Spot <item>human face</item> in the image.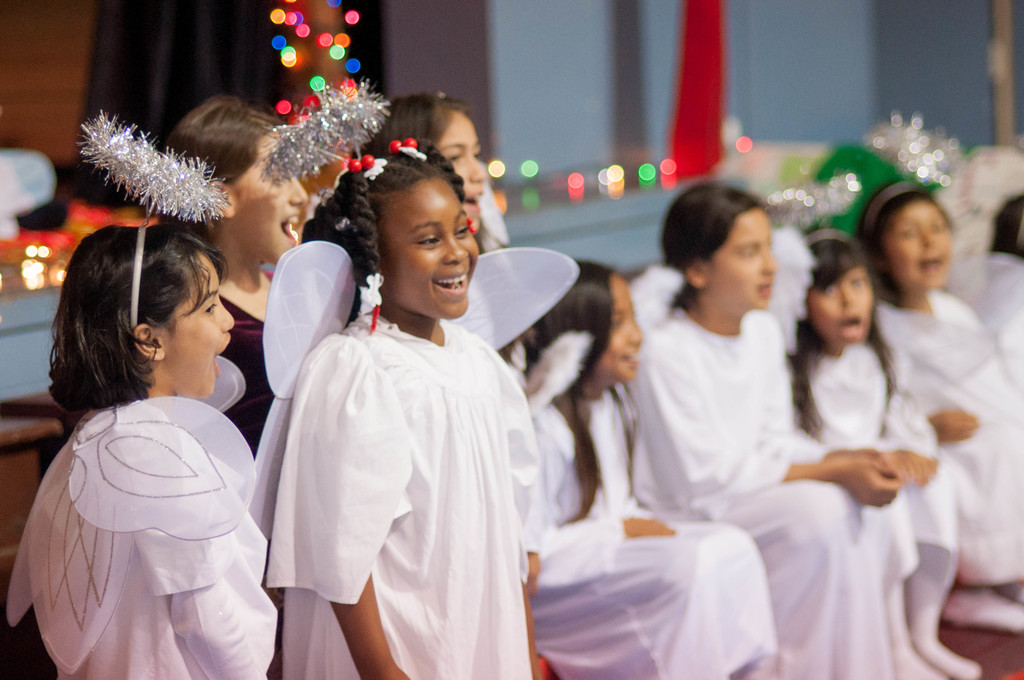
<item>human face</item> found at locate(234, 134, 307, 254).
